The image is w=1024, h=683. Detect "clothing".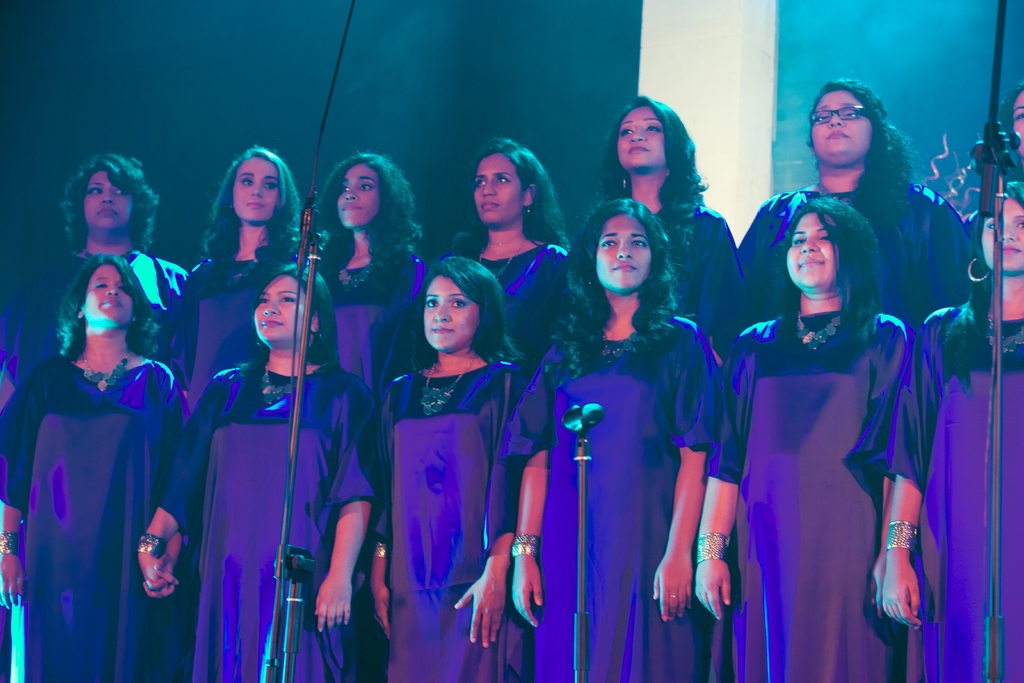
Detection: [x1=0, y1=243, x2=200, y2=409].
